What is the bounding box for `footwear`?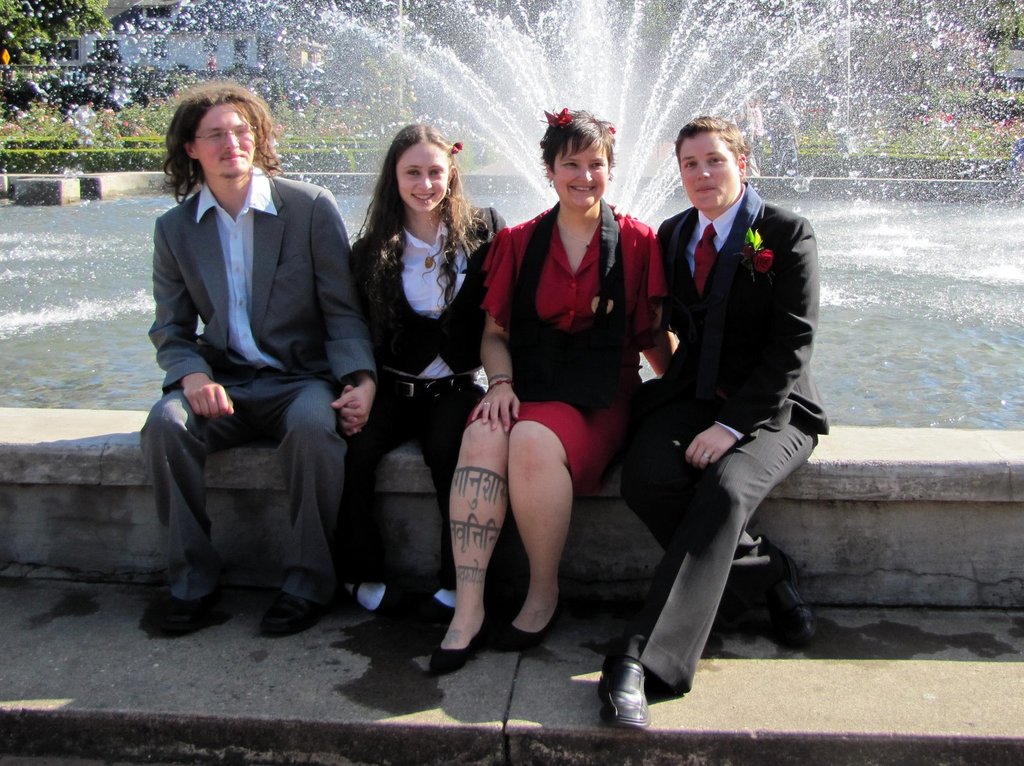
771,554,817,651.
